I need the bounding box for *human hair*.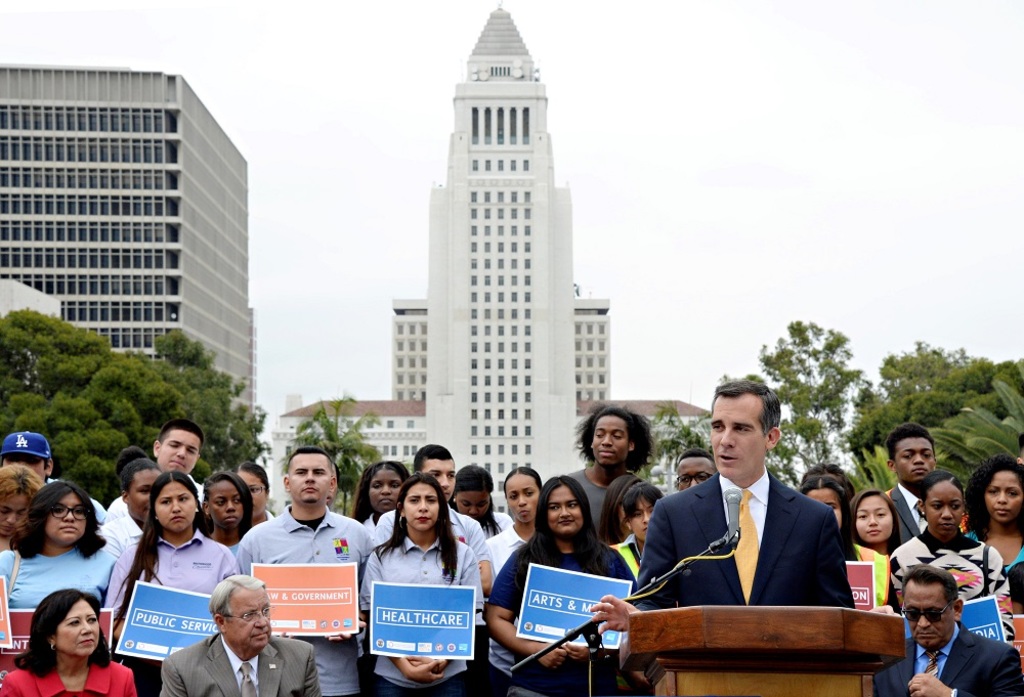
Here it is: Rect(900, 562, 961, 613).
